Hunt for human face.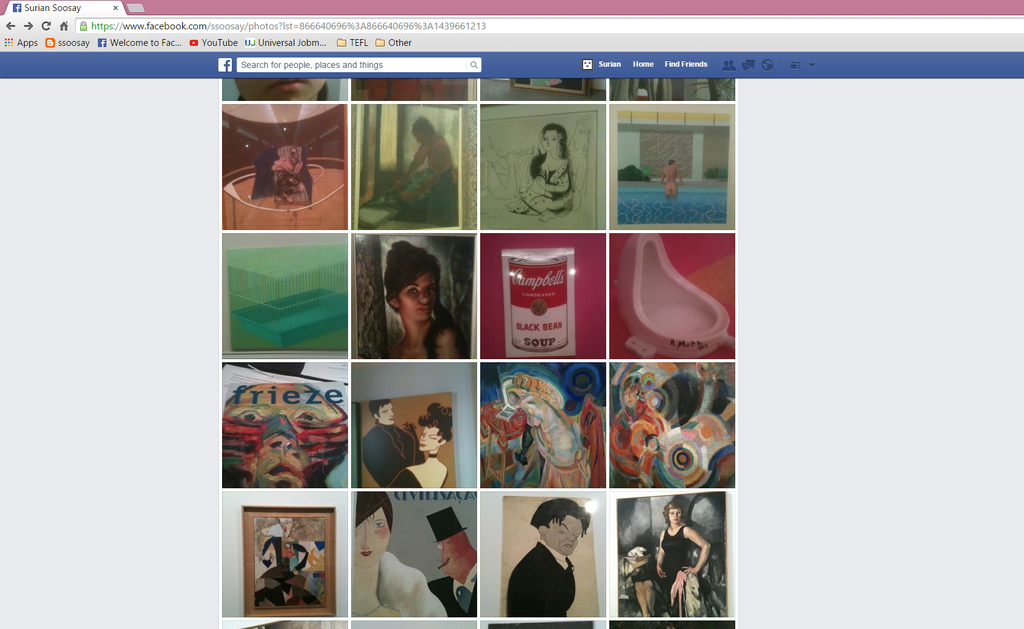
Hunted down at bbox=[670, 511, 681, 524].
